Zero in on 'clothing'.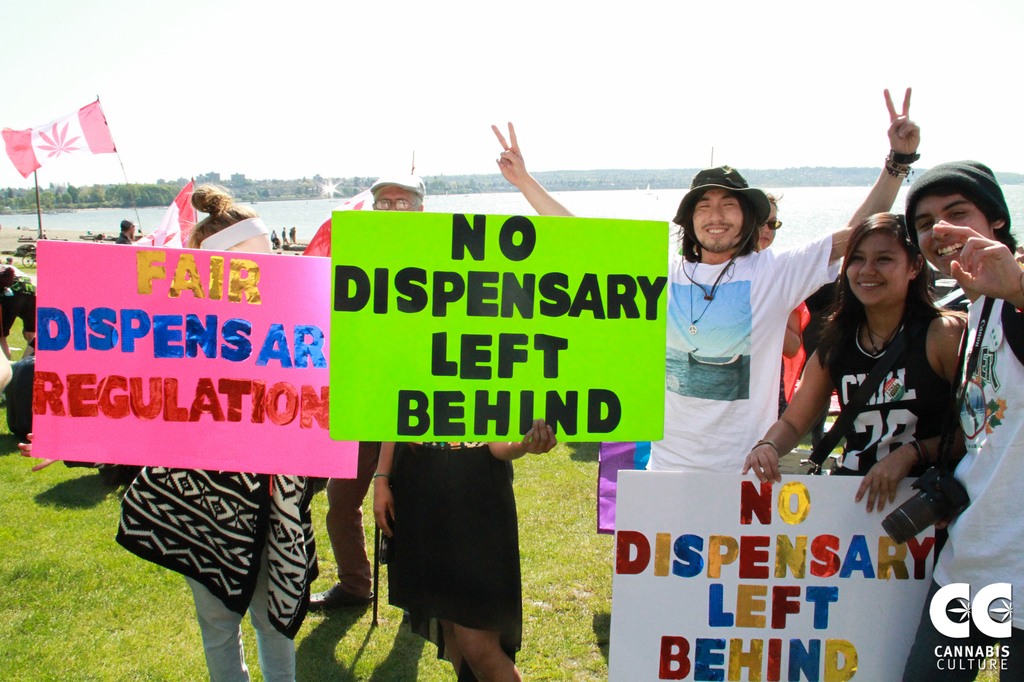
Zeroed in: select_region(664, 210, 813, 486).
